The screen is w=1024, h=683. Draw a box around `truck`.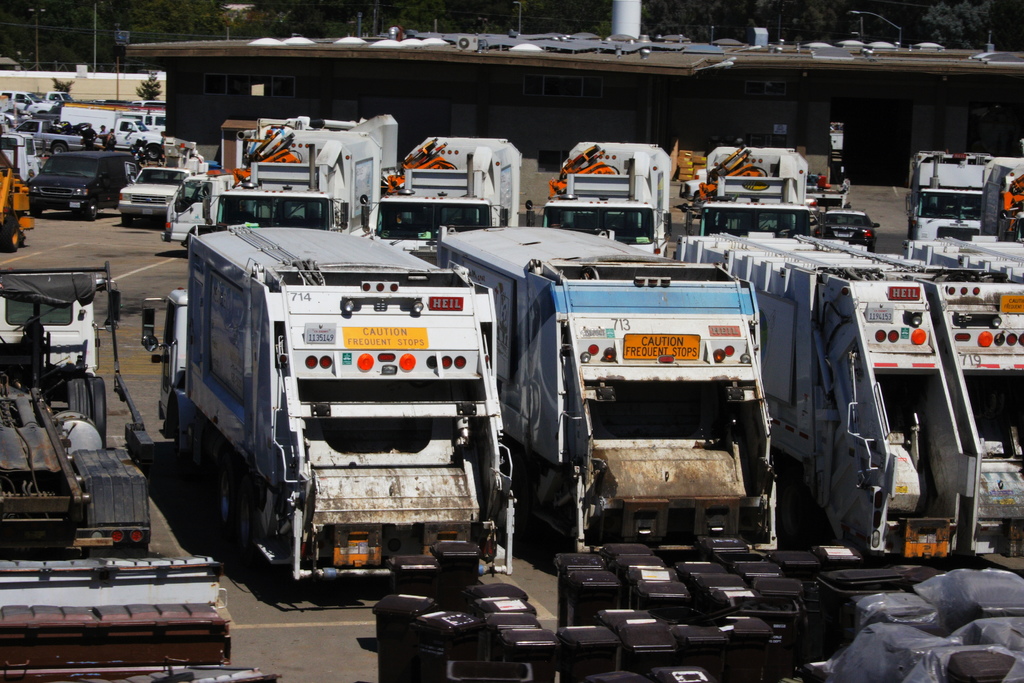
bbox(138, 199, 533, 600).
